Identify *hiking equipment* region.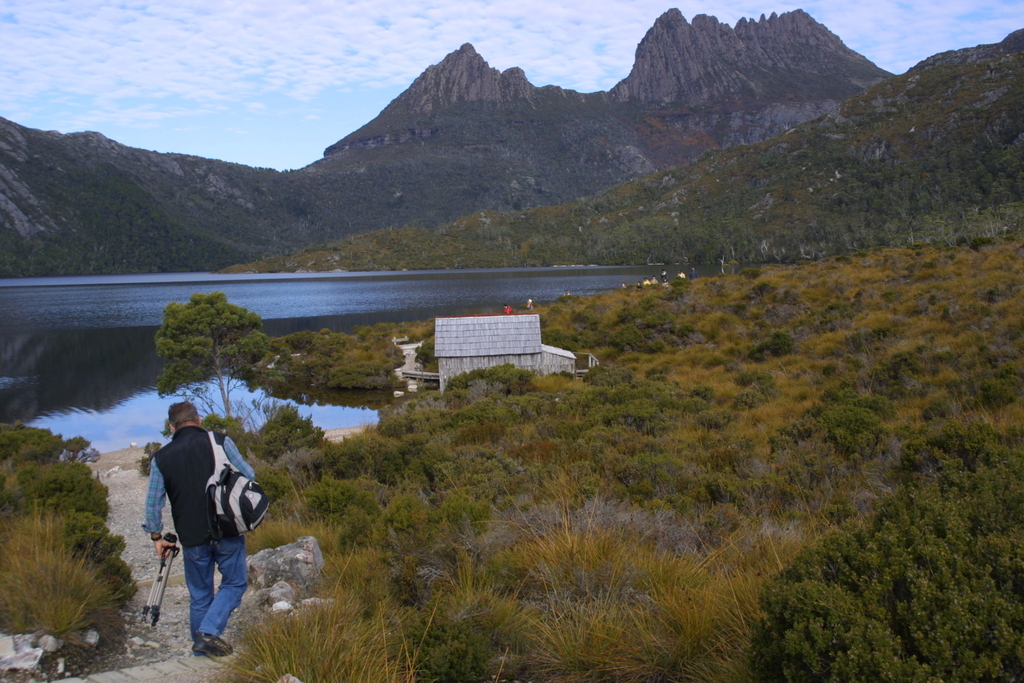
Region: 136,531,170,624.
